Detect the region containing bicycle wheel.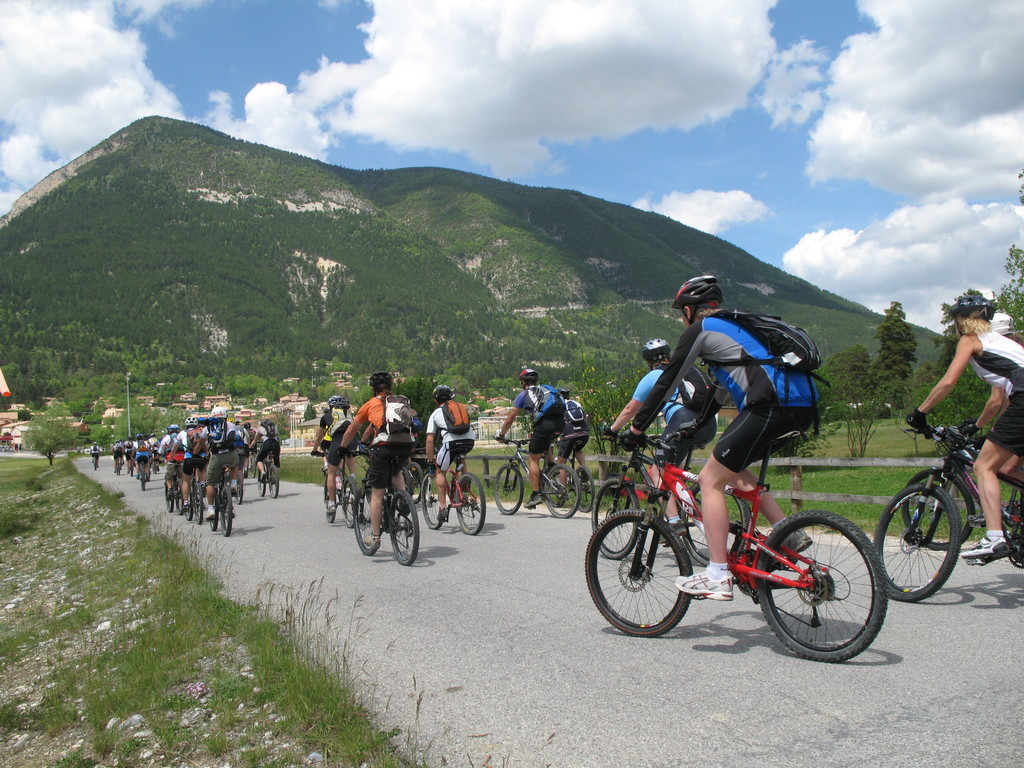
rect(874, 484, 961, 605).
